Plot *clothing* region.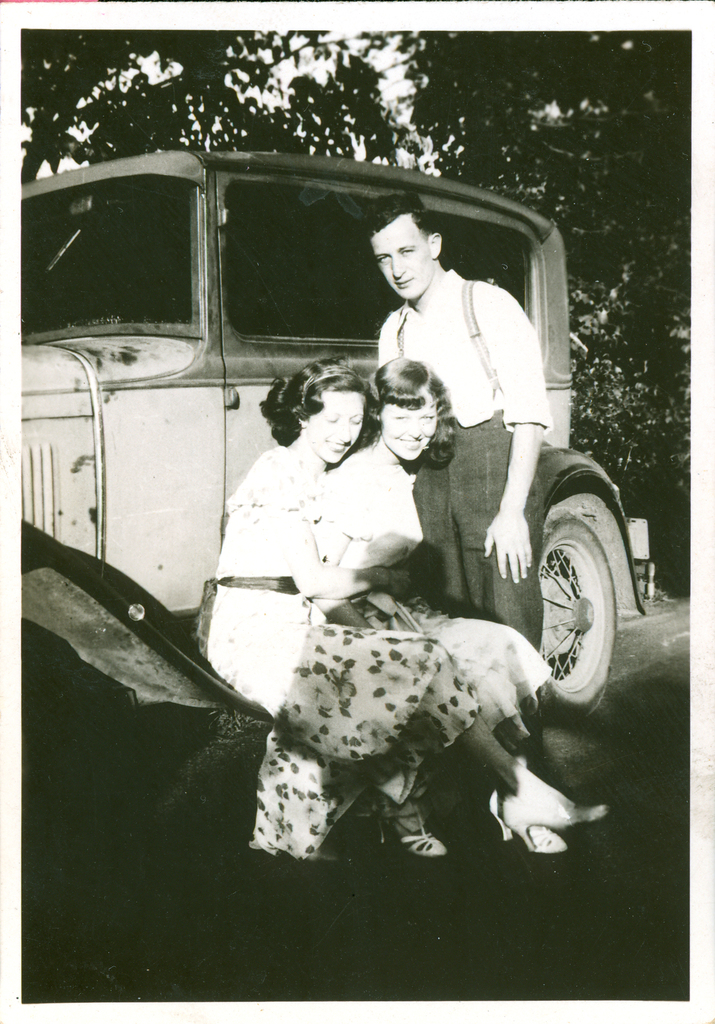
Plotted at 192/447/483/861.
